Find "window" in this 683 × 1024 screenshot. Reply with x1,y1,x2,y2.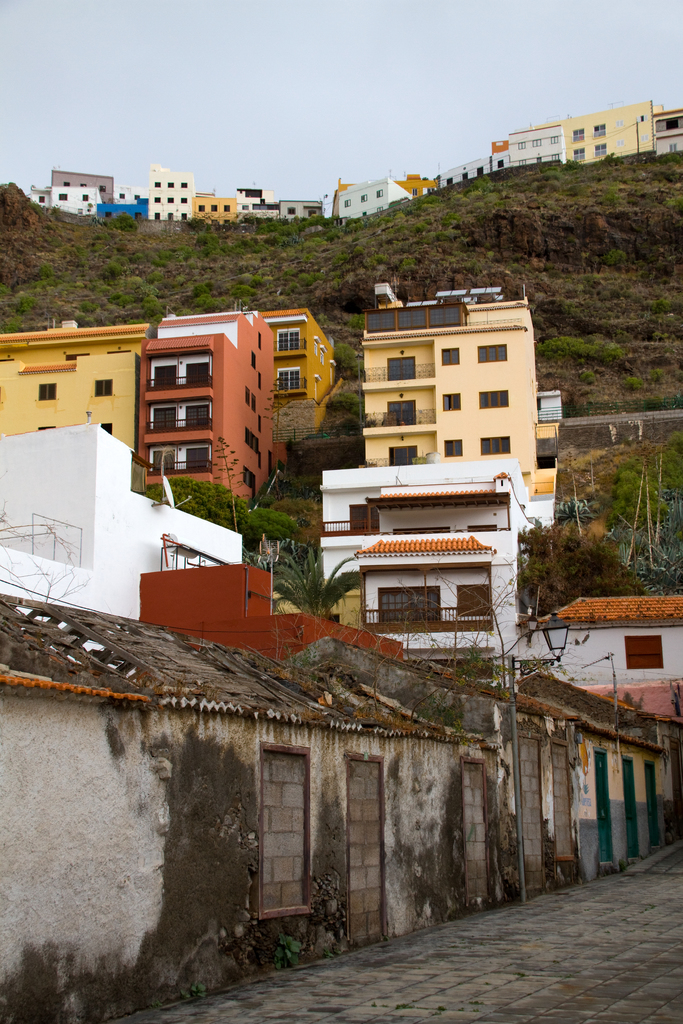
152,406,171,429.
